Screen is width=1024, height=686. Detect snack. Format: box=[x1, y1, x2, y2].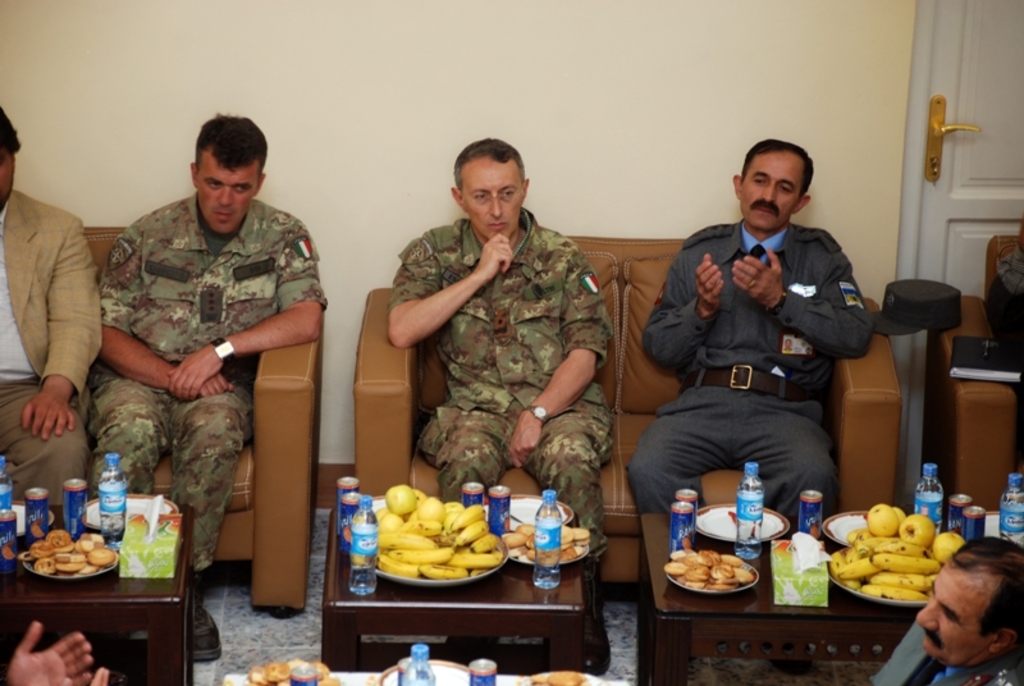
box=[832, 521, 960, 603].
